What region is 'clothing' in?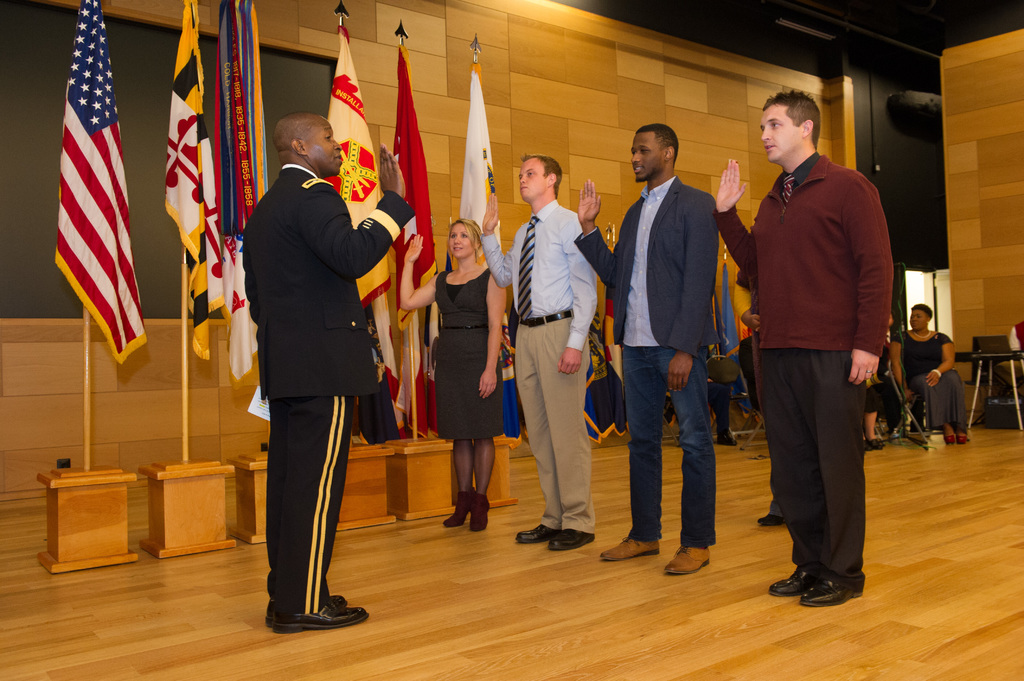
<bbox>893, 334, 965, 426</bbox>.
